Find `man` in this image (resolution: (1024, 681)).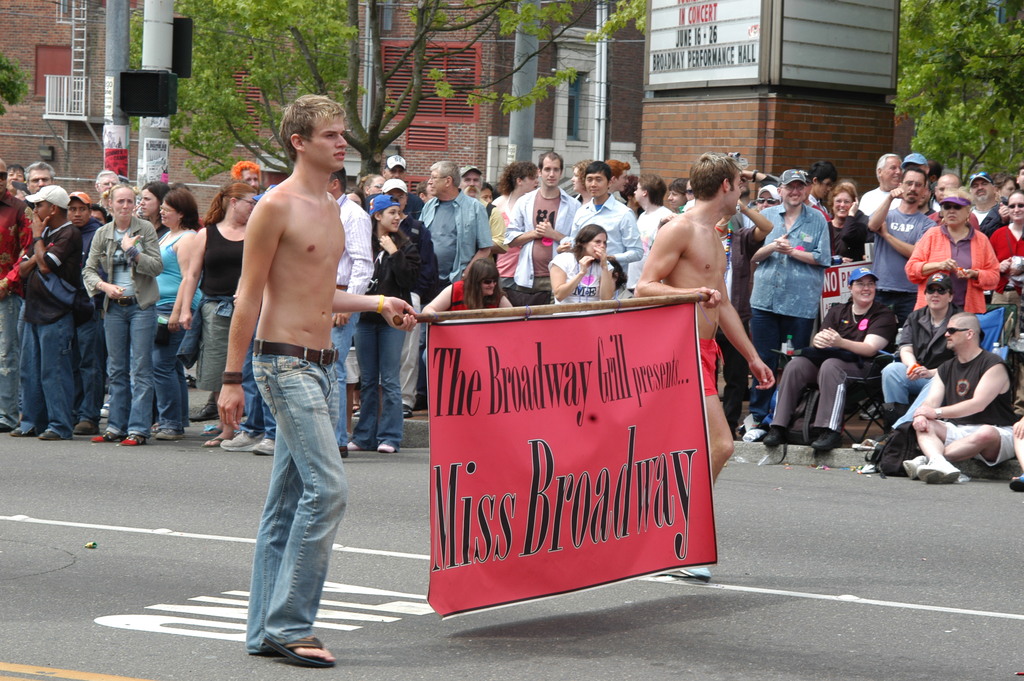
[216,94,416,666].
